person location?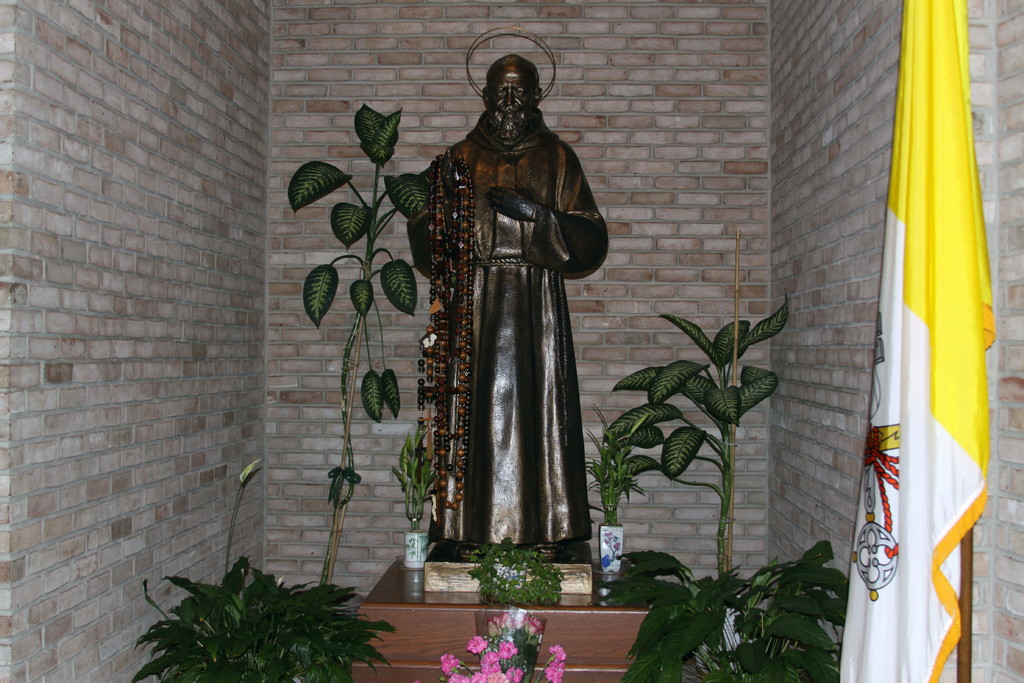
[410,56,602,614]
